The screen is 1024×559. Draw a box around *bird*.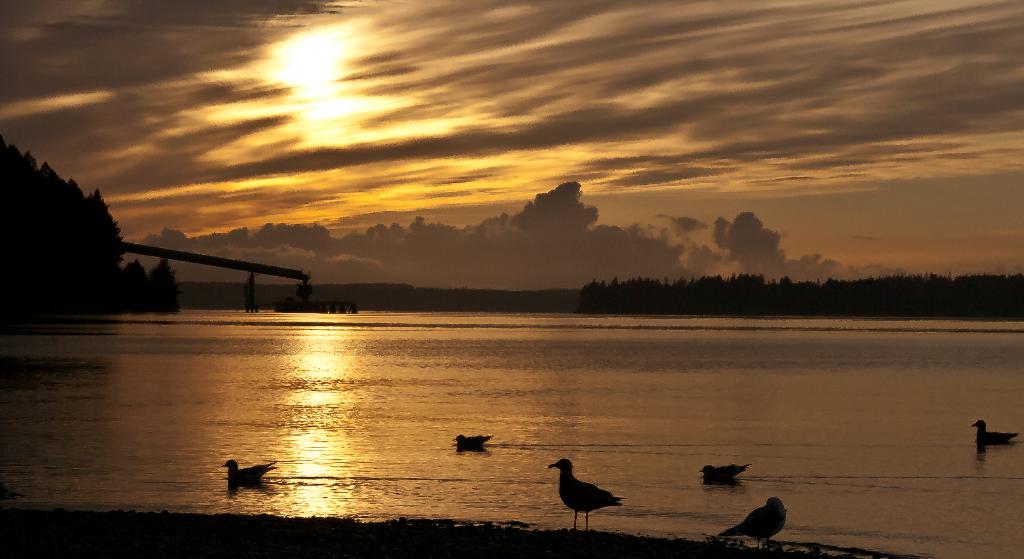
rect(698, 462, 750, 483).
